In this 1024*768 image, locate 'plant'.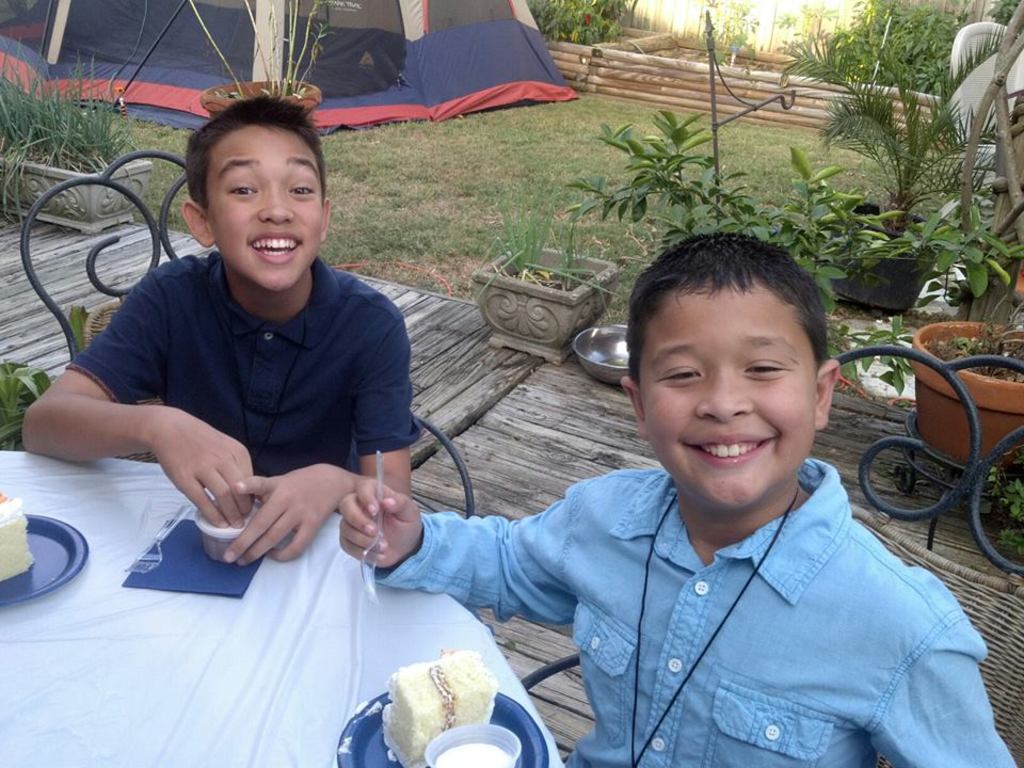
Bounding box: BBox(829, 204, 1018, 416).
